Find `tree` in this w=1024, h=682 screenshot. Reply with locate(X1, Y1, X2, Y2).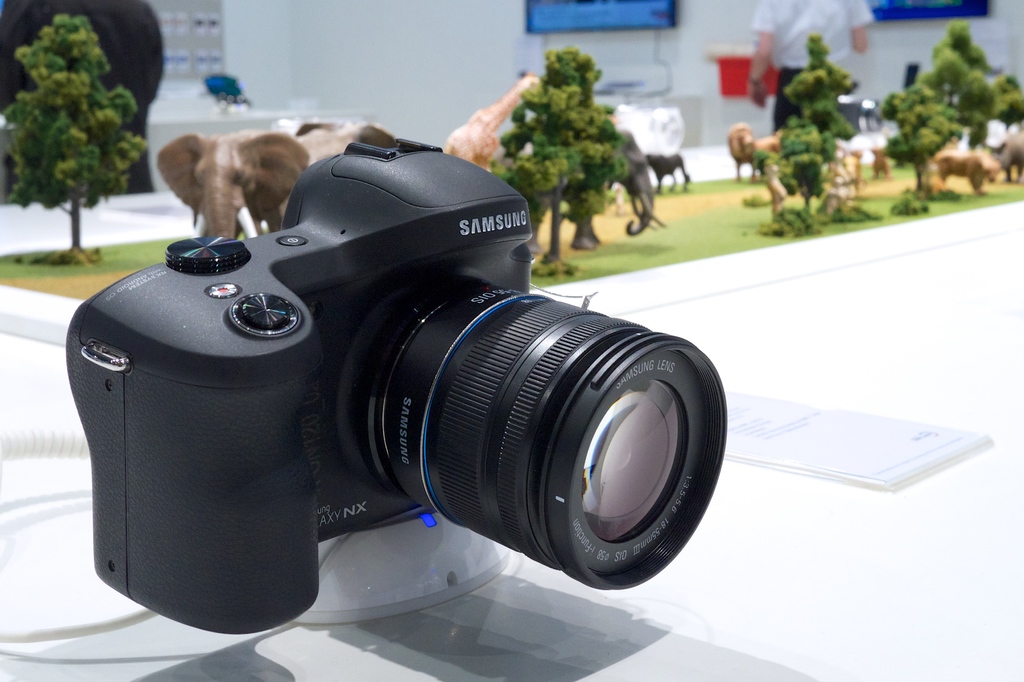
locate(527, 47, 630, 242).
